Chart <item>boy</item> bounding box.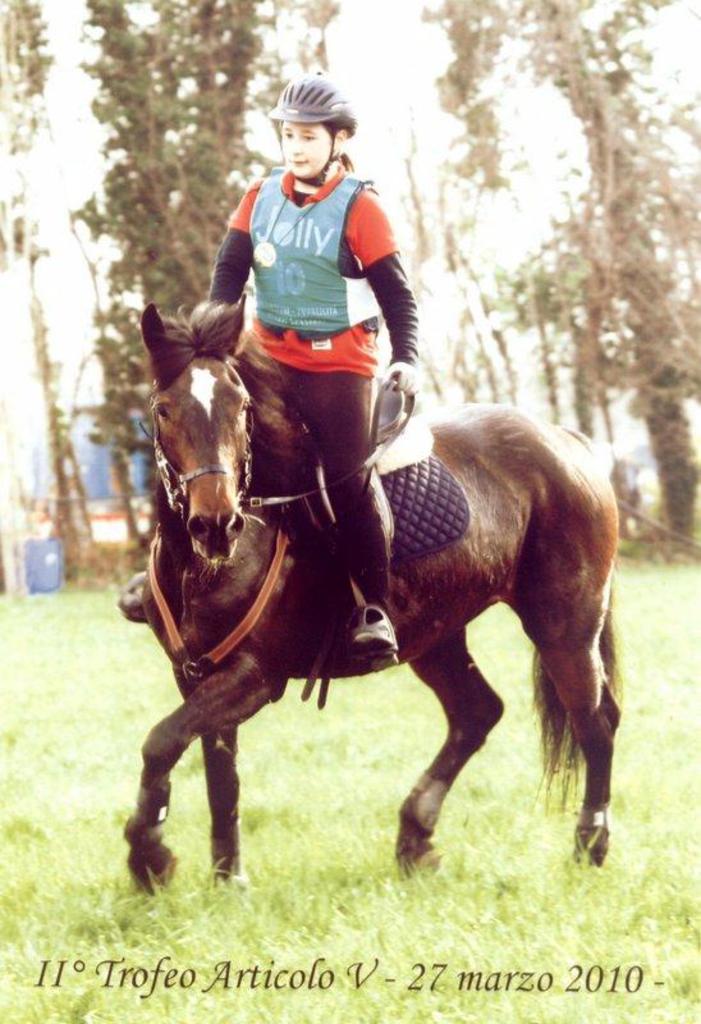
Charted: <box>205,69,418,658</box>.
